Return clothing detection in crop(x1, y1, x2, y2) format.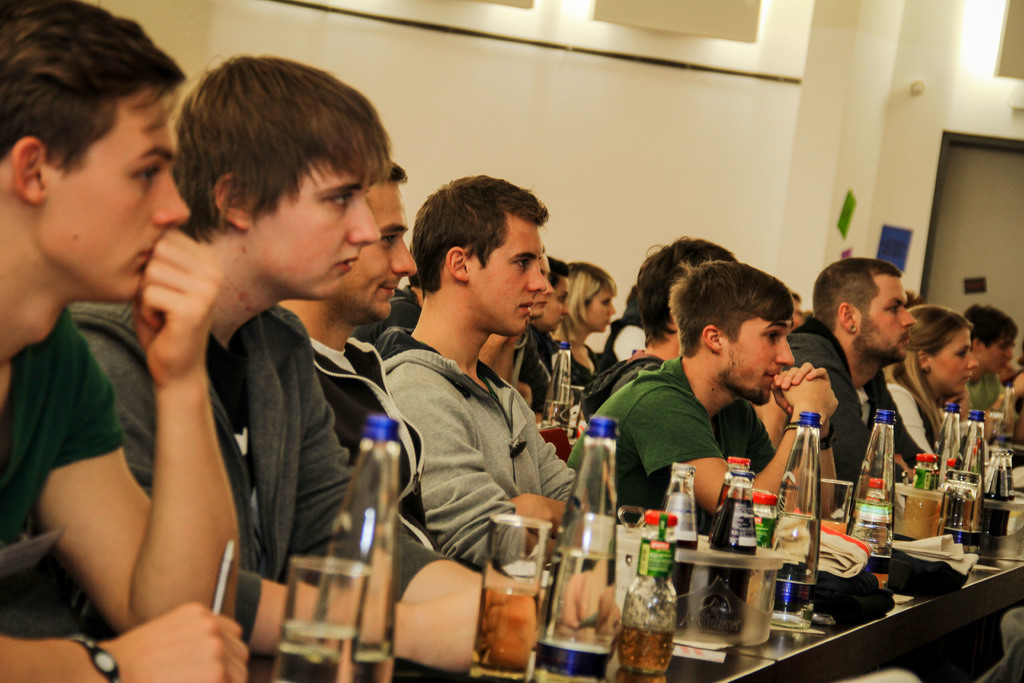
crop(577, 356, 791, 514).
